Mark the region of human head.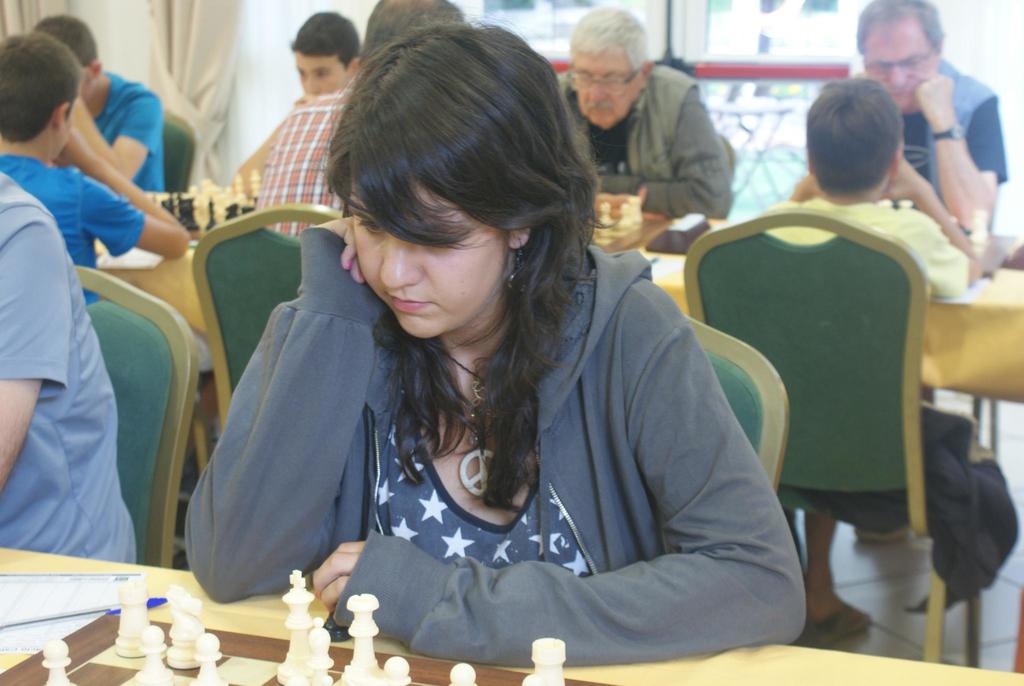
Region: (286, 12, 360, 97).
